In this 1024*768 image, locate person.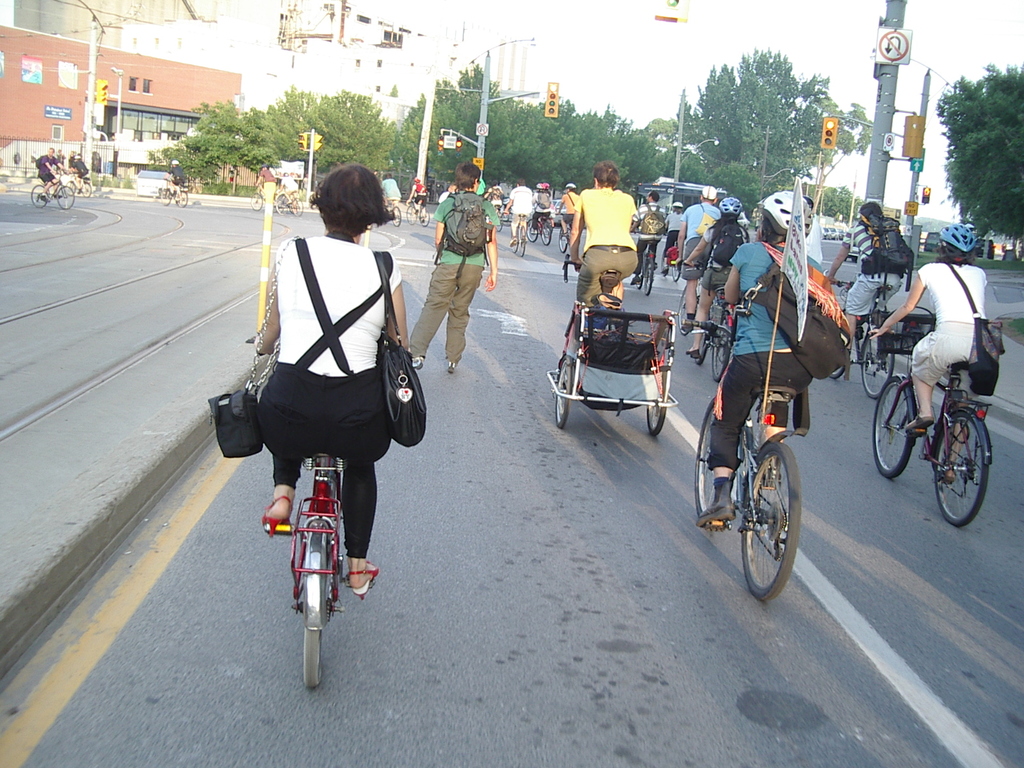
Bounding box: {"left": 256, "top": 164, "right": 273, "bottom": 192}.
